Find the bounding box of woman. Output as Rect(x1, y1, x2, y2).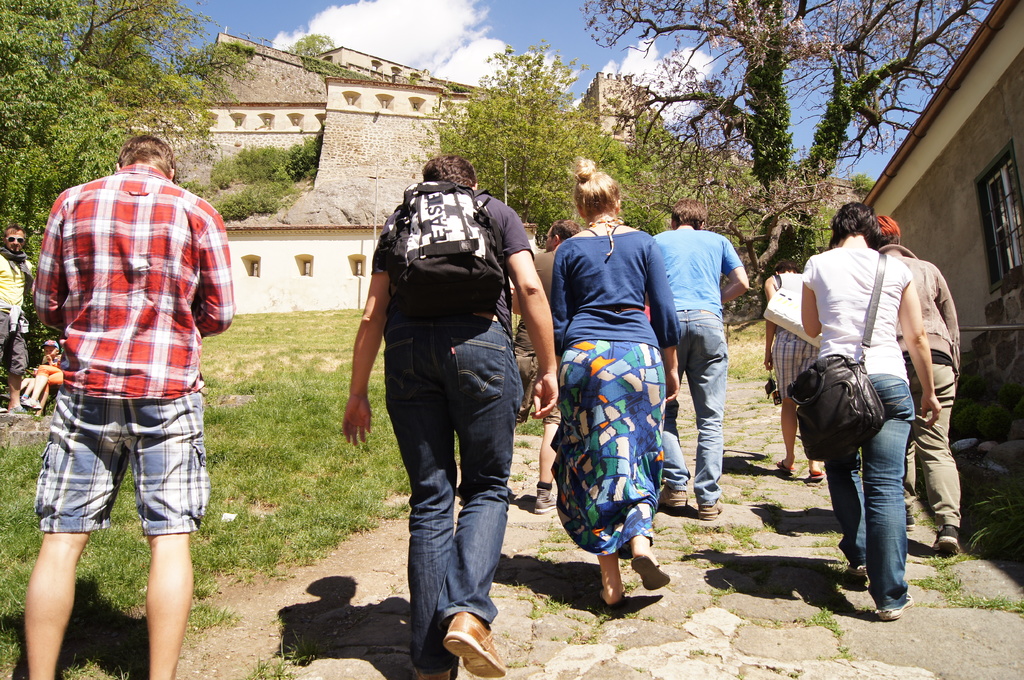
Rect(546, 148, 676, 608).
